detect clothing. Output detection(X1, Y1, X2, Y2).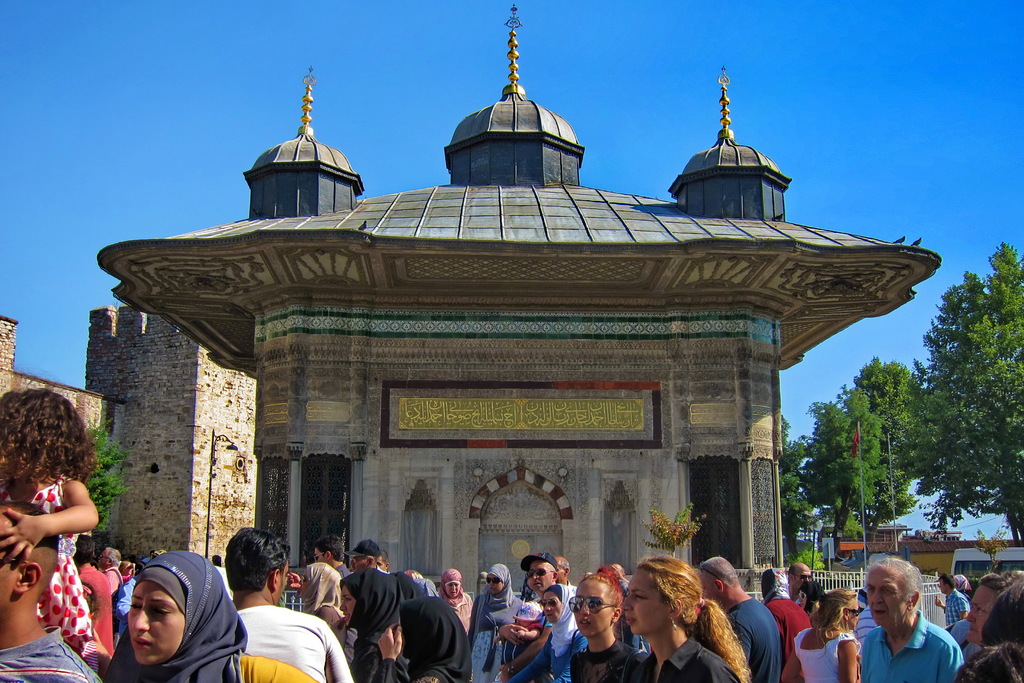
detection(106, 550, 315, 682).
